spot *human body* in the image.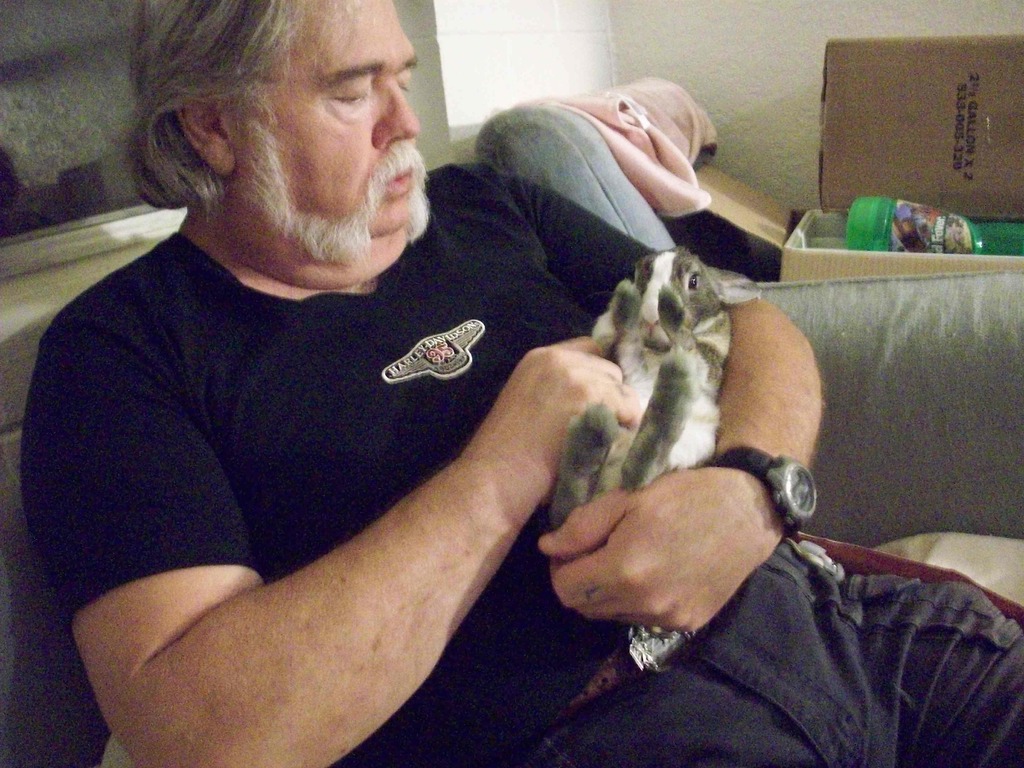
*human body* found at x1=20 y1=0 x2=1023 y2=767.
